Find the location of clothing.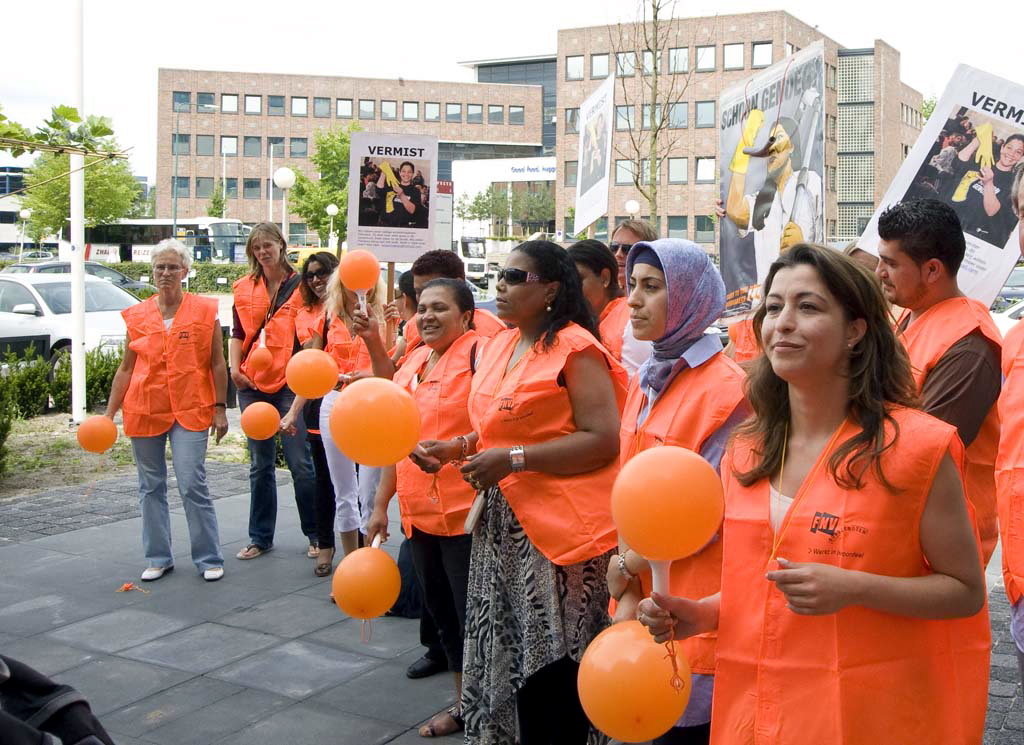
Location: x1=594 y1=297 x2=655 y2=385.
